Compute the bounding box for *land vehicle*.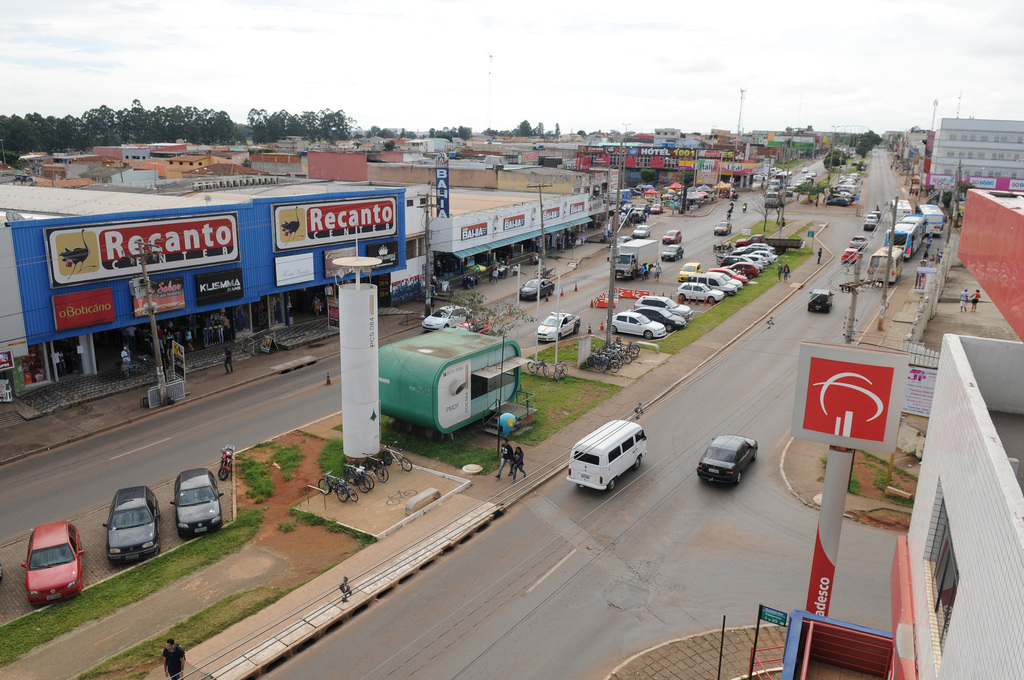
[888, 198, 913, 225].
